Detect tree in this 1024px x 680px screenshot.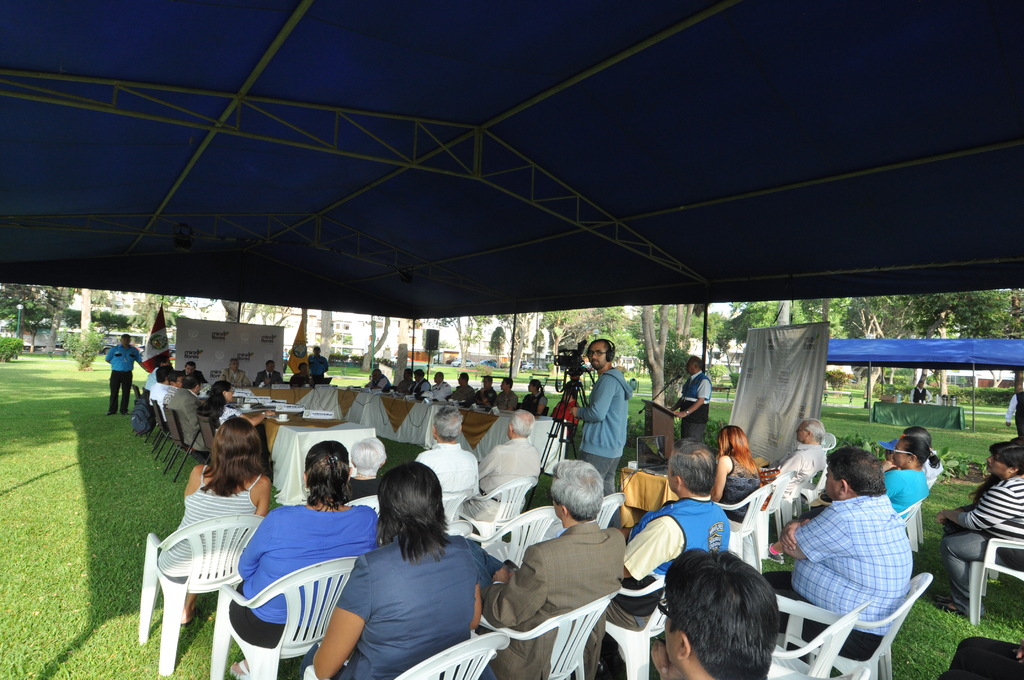
Detection: crop(700, 286, 785, 396).
